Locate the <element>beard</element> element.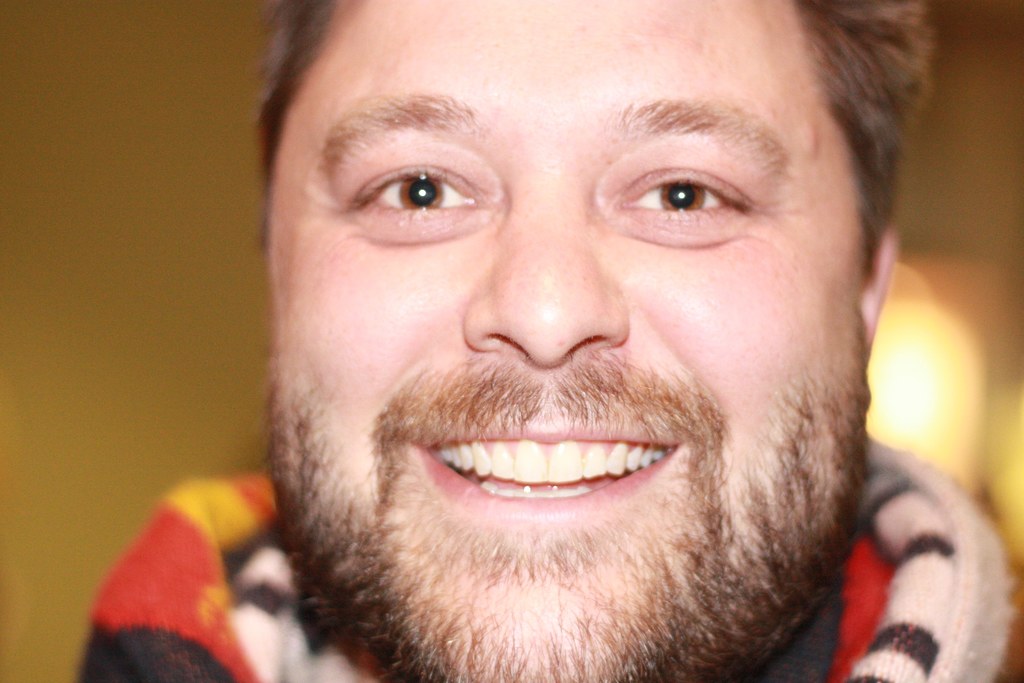
Element bbox: (left=262, top=317, right=872, bottom=682).
